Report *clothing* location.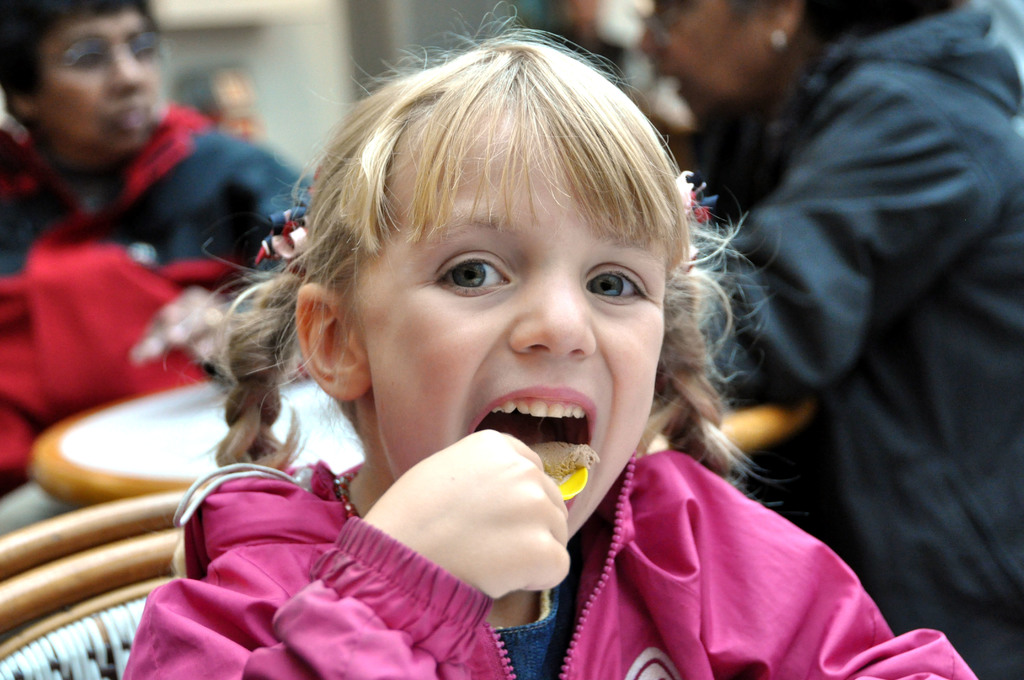
Report: rect(690, 0, 1023, 679).
